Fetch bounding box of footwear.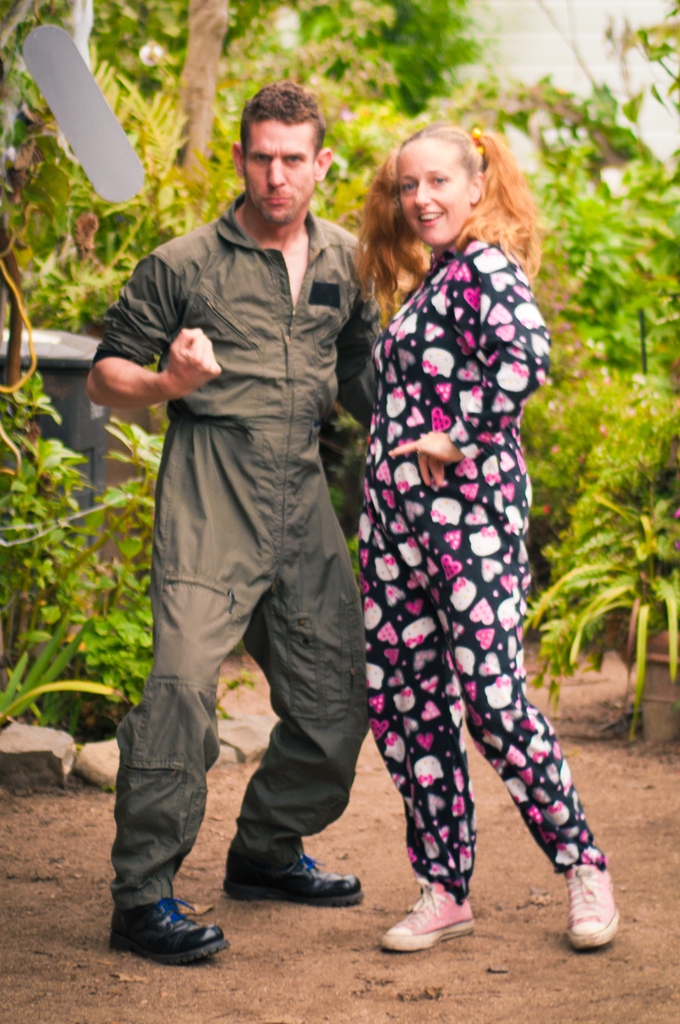
Bbox: (392, 895, 481, 961).
